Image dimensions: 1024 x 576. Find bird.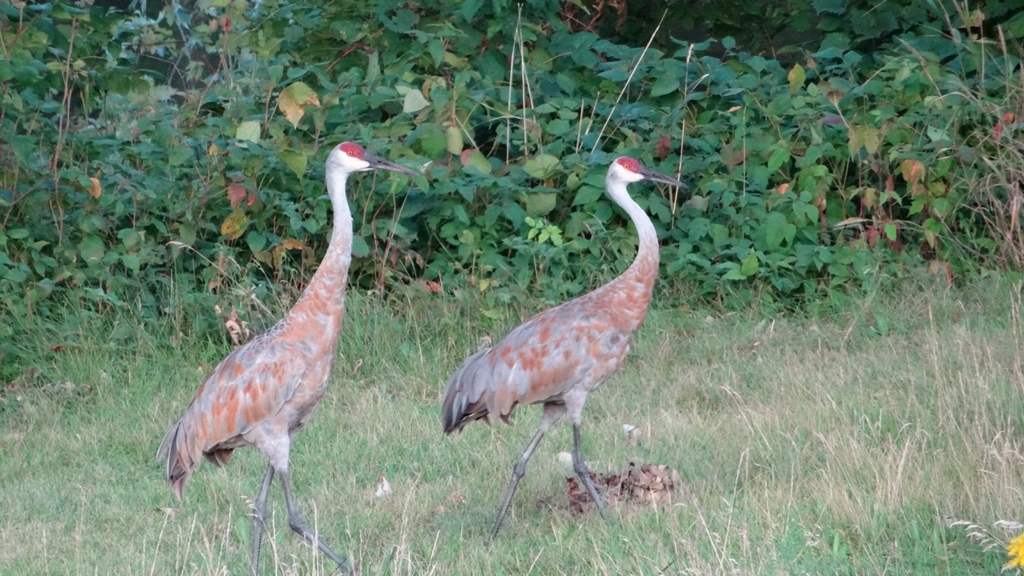
424,152,682,524.
